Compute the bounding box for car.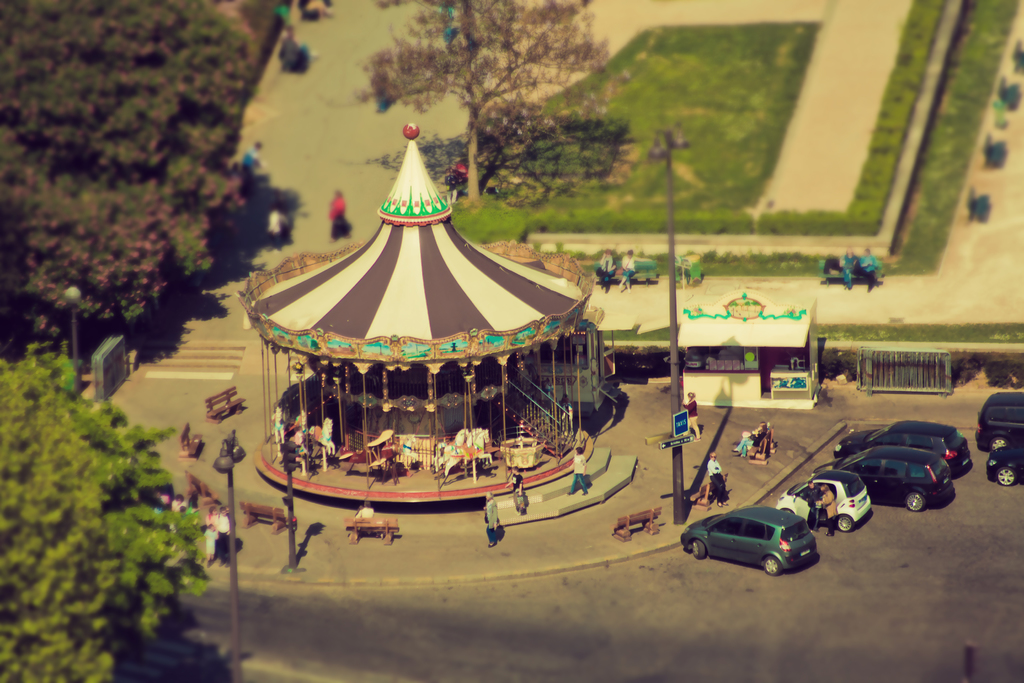
689/500/833/576.
